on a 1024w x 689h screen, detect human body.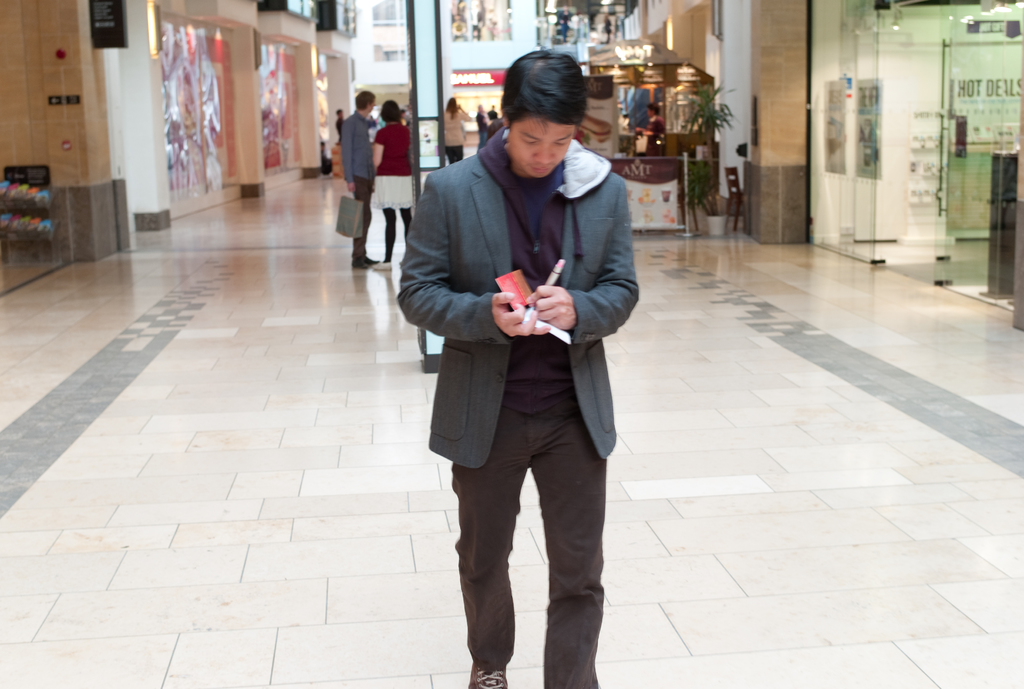
BBox(639, 99, 665, 152).
